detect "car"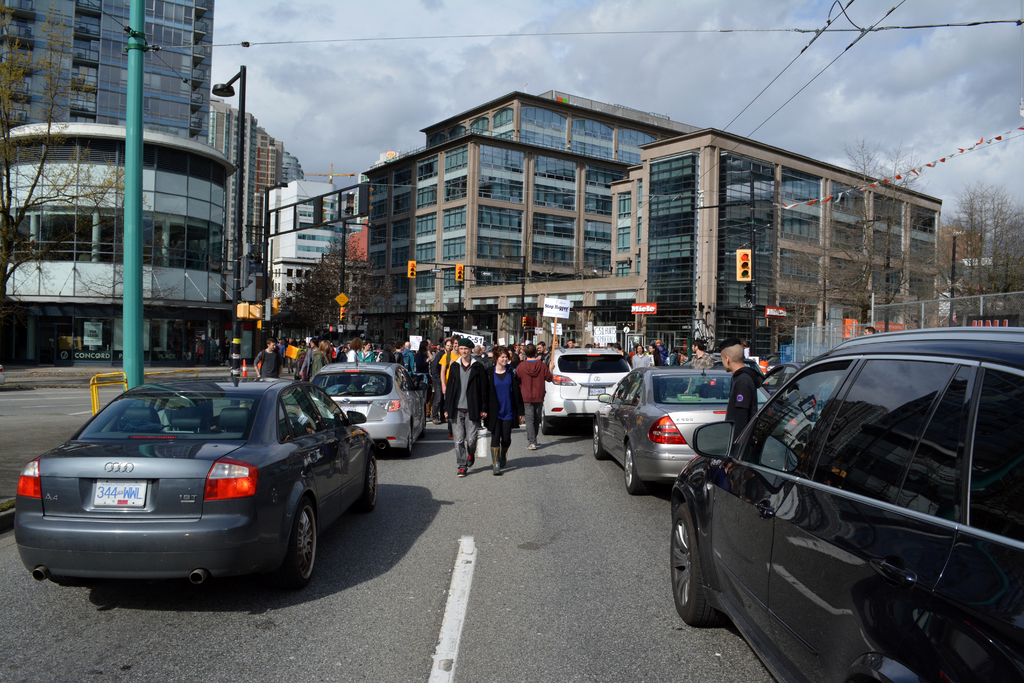
locate(593, 362, 771, 492)
